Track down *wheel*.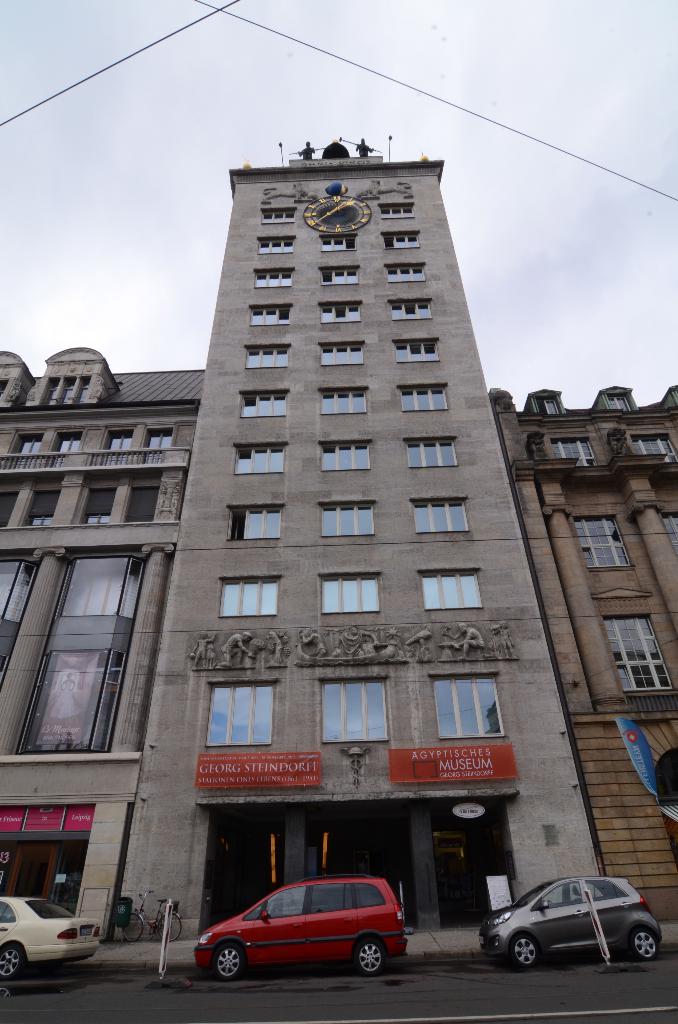
Tracked to select_region(347, 939, 394, 979).
